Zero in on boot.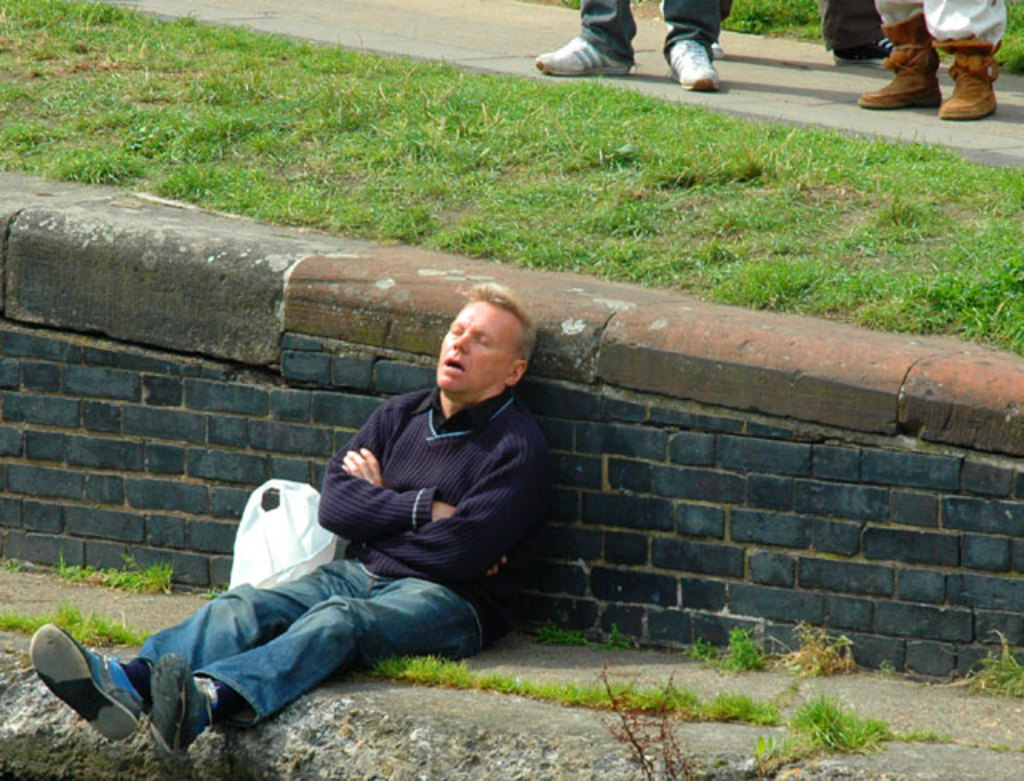
Zeroed in: pyautogui.locateOnScreen(875, 11, 973, 91).
